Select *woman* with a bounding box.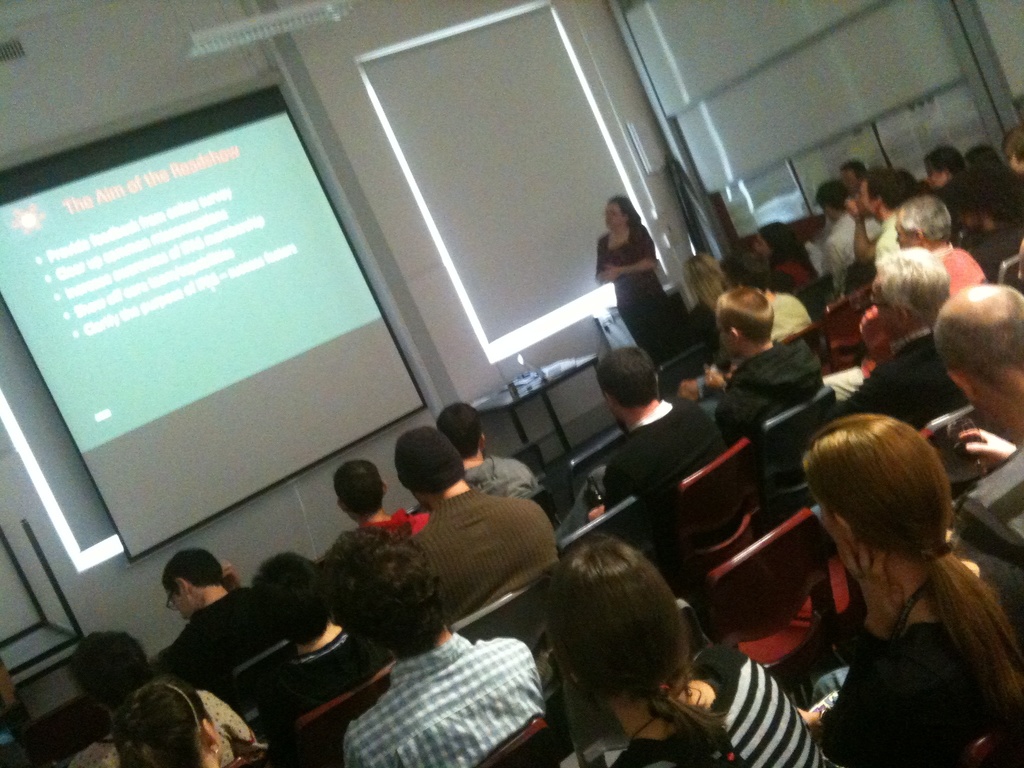
{"left": 595, "top": 188, "right": 666, "bottom": 371}.
